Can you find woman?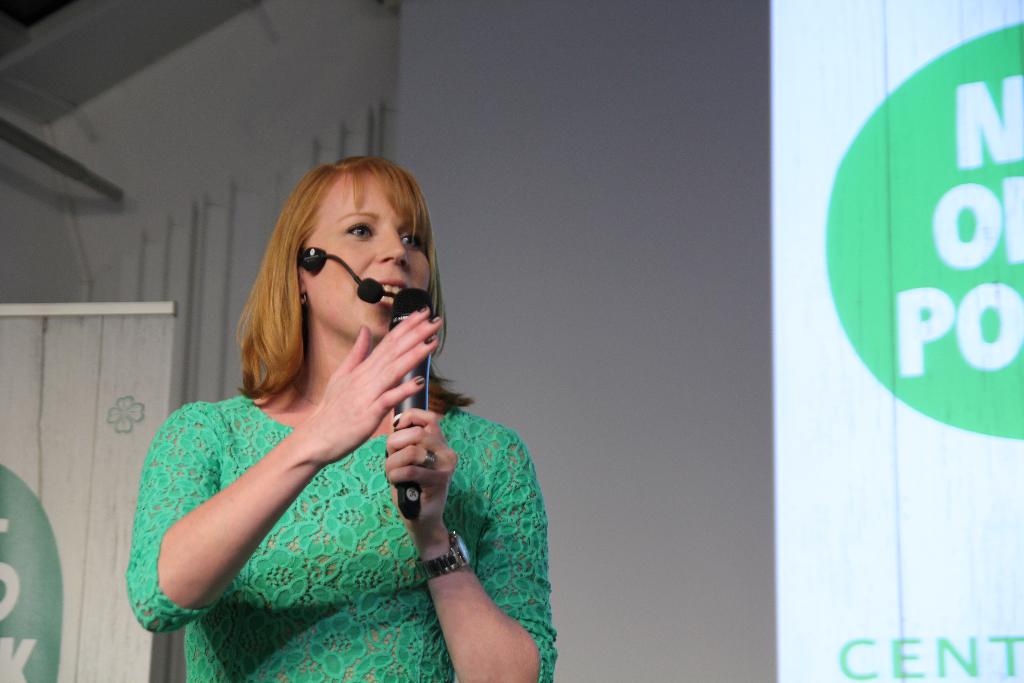
Yes, bounding box: [118,163,559,682].
